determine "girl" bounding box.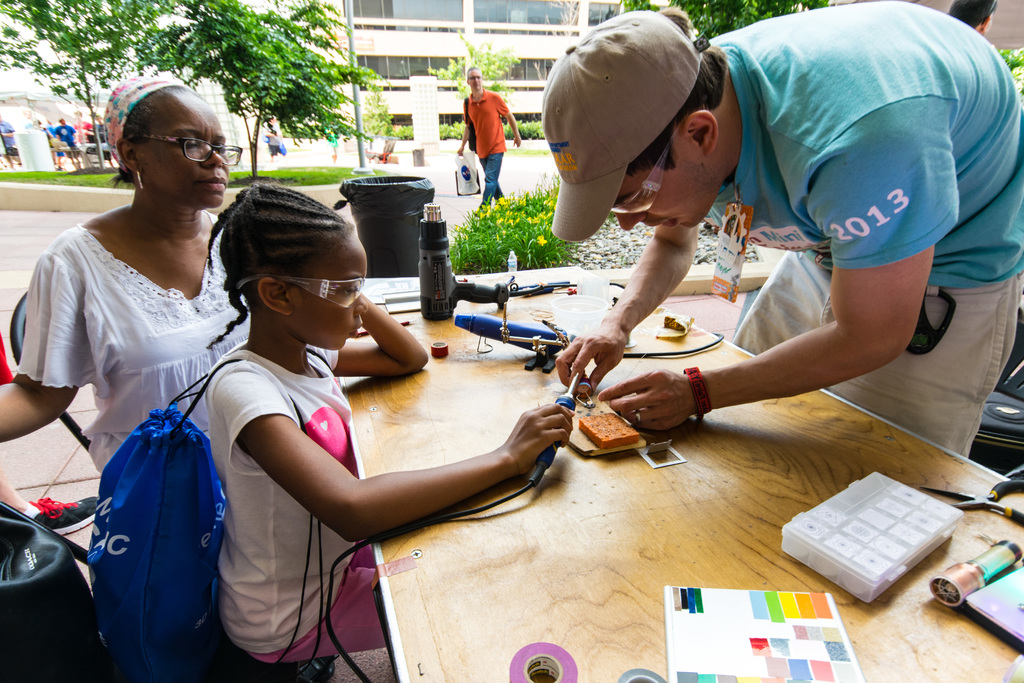
Determined: <bbox>154, 176, 576, 662</bbox>.
